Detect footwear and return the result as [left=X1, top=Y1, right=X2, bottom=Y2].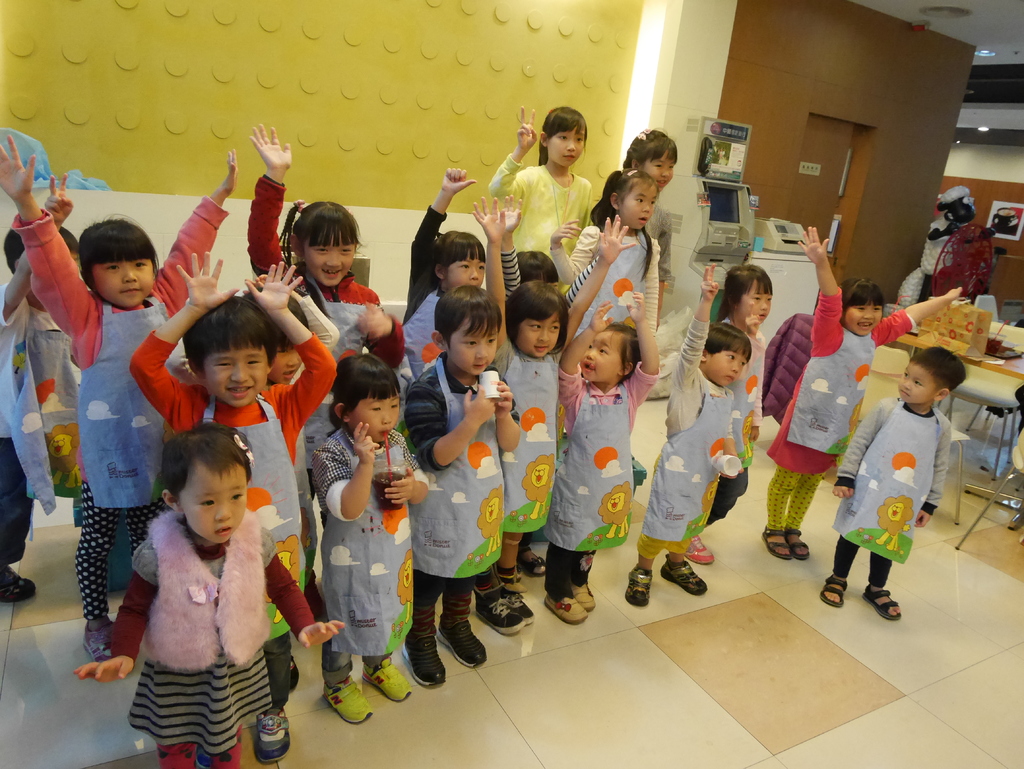
[left=865, top=585, right=898, bottom=626].
